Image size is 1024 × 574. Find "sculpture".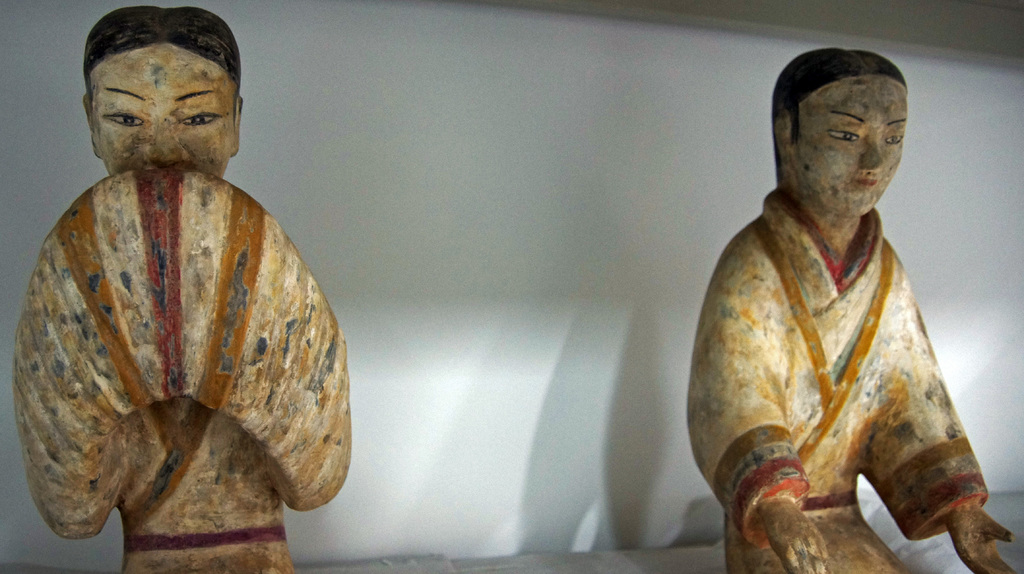
x1=694 y1=51 x2=1006 y2=573.
